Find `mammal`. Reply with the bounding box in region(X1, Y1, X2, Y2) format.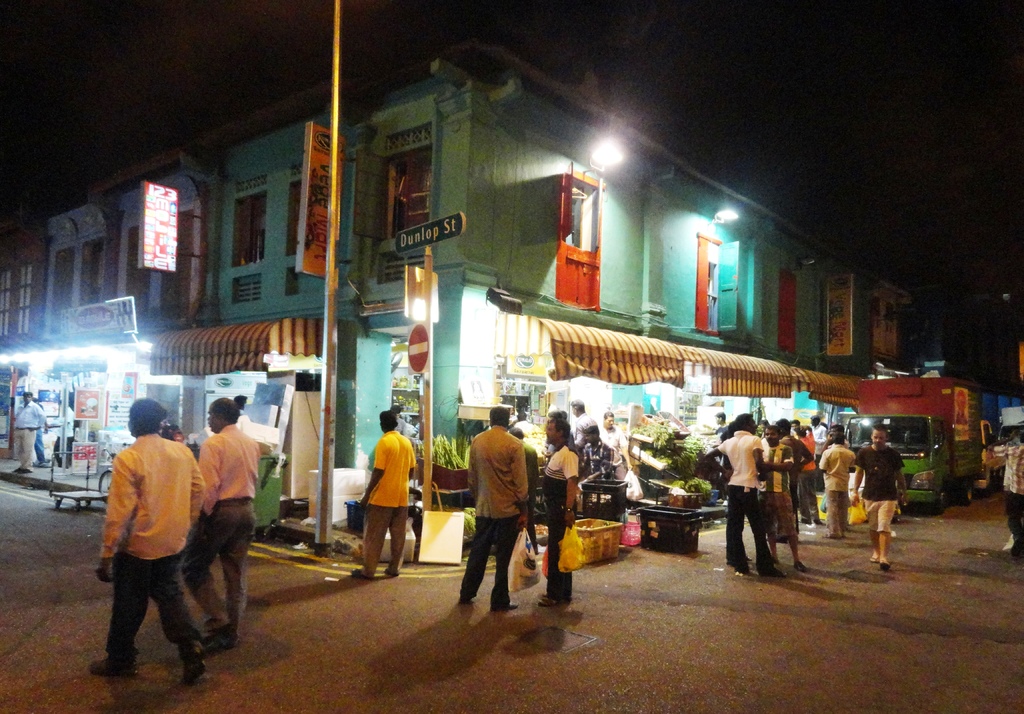
region(513, 410, 534, 436).
